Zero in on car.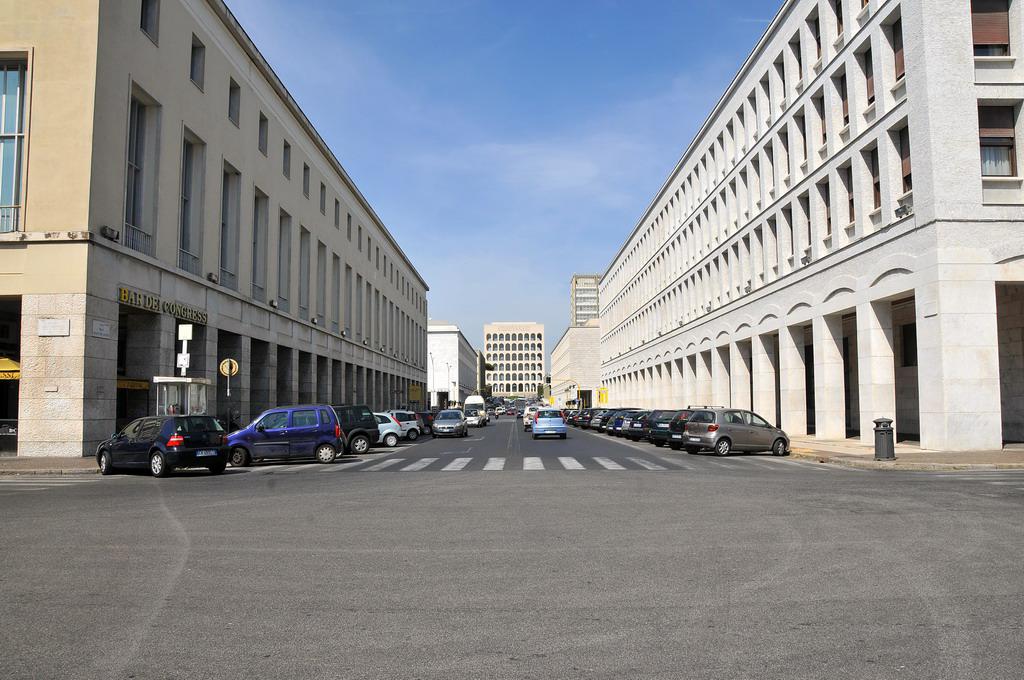
Zeroed in: rect(360, 409, 403, 449).
